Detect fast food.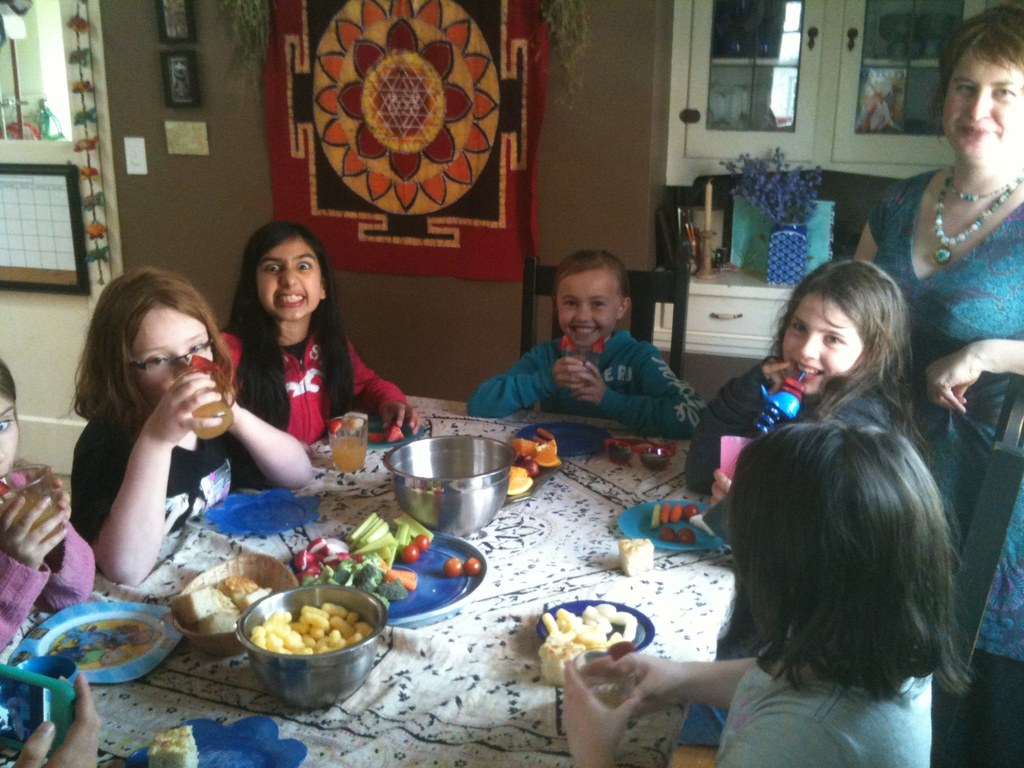
Detected at {"left": 218, "top": 577, "right": 272, "bottom": 611}.
